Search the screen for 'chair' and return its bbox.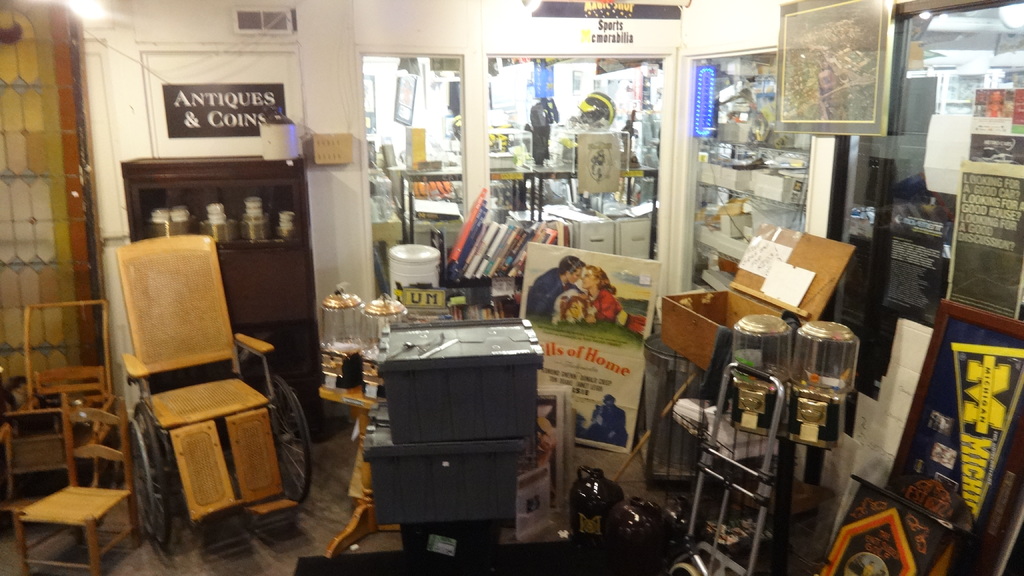
Found: detection(93, 256, 294, 554).
